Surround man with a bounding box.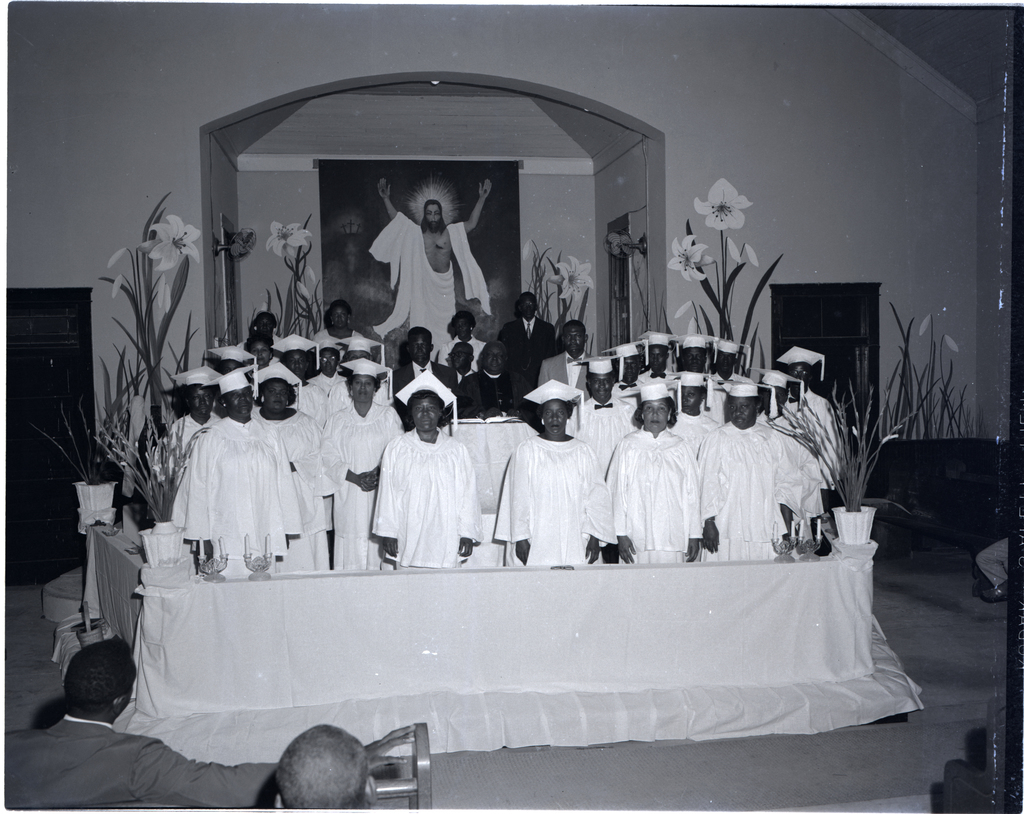
bbox=[786, 351, 844, 488].
